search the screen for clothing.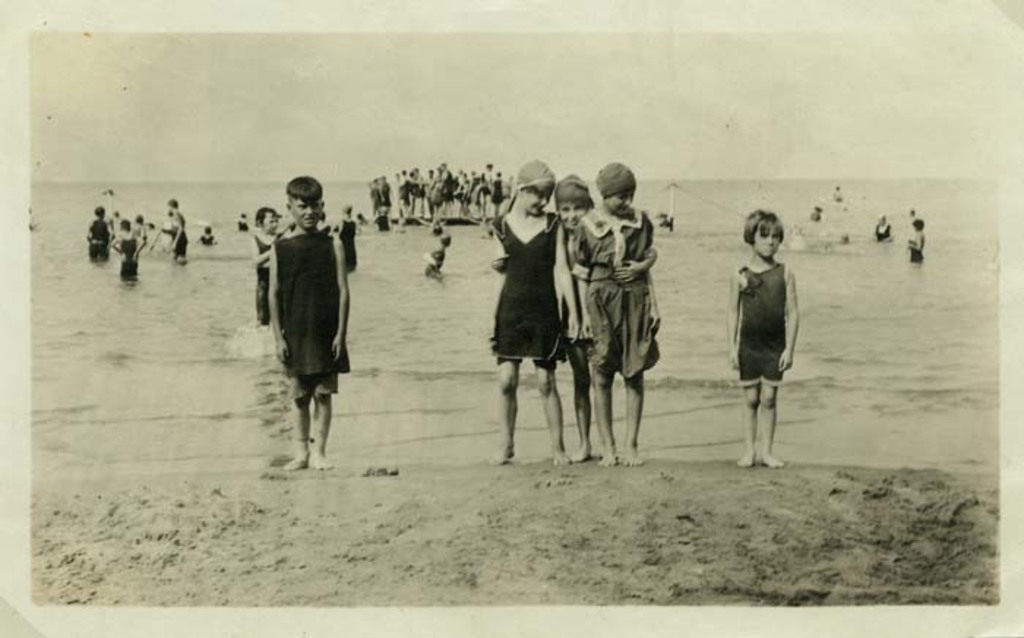
Found at (left=233, top=214, right=252, bottom=237).
